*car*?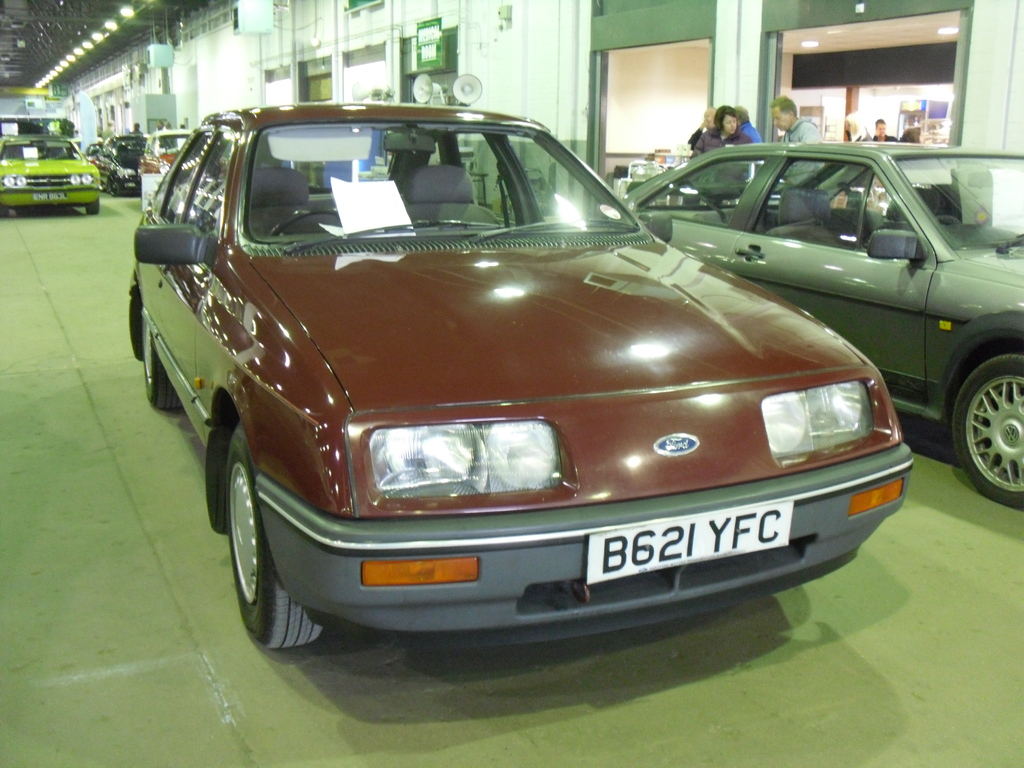
box=[127, 102, 886, 655]
